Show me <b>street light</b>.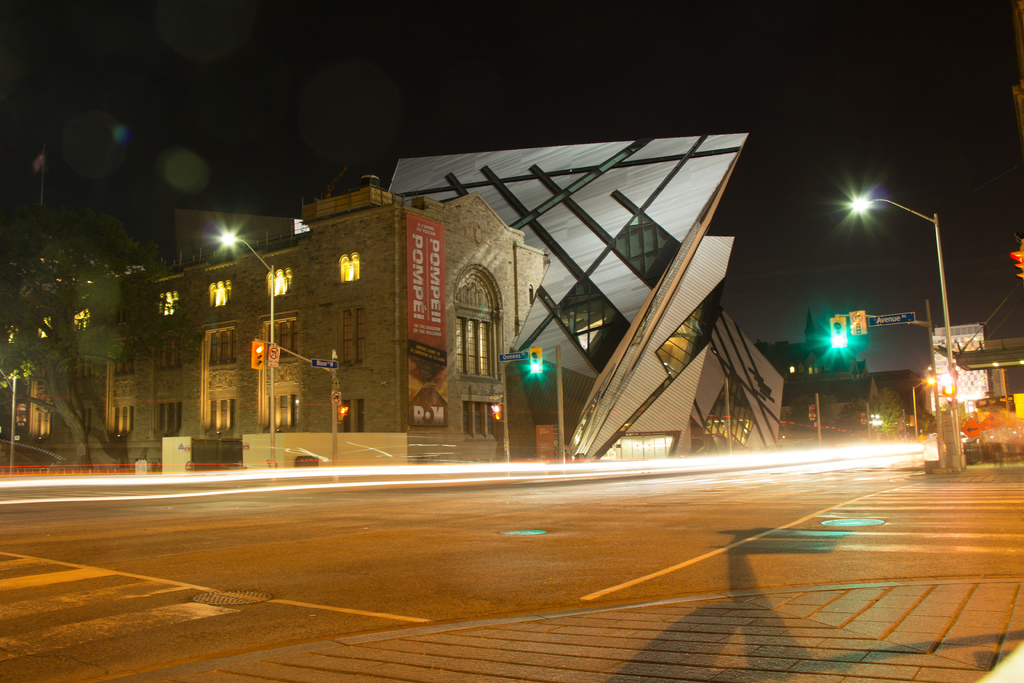
<b>street light</b> is here: (left=850, top=196, right=966, bottom=469).
